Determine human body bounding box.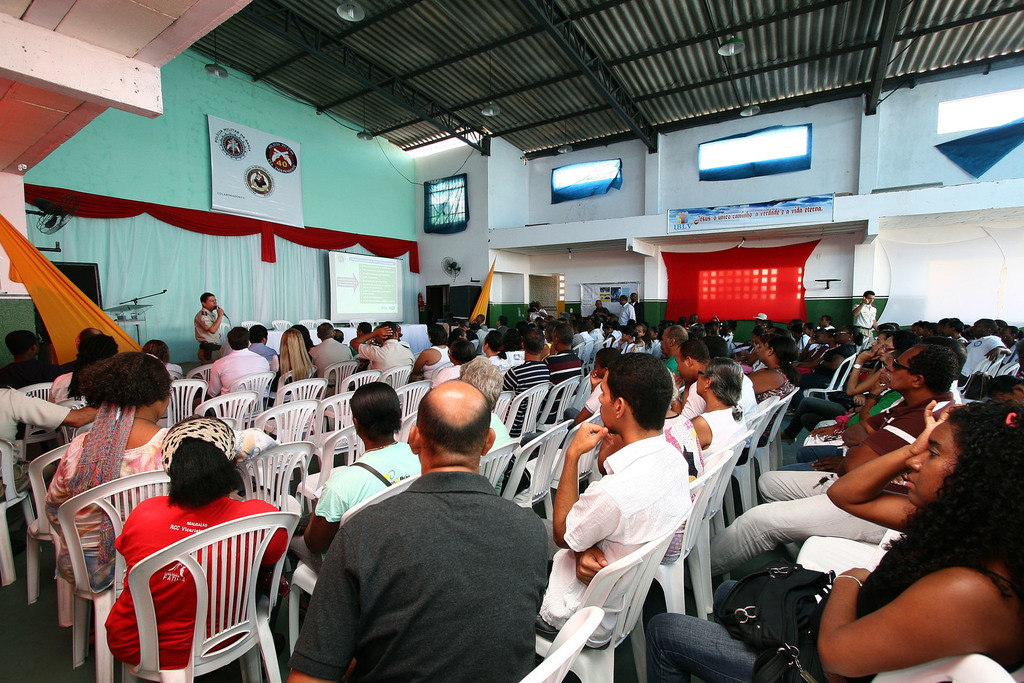
Determined: 848:290:881:347.
